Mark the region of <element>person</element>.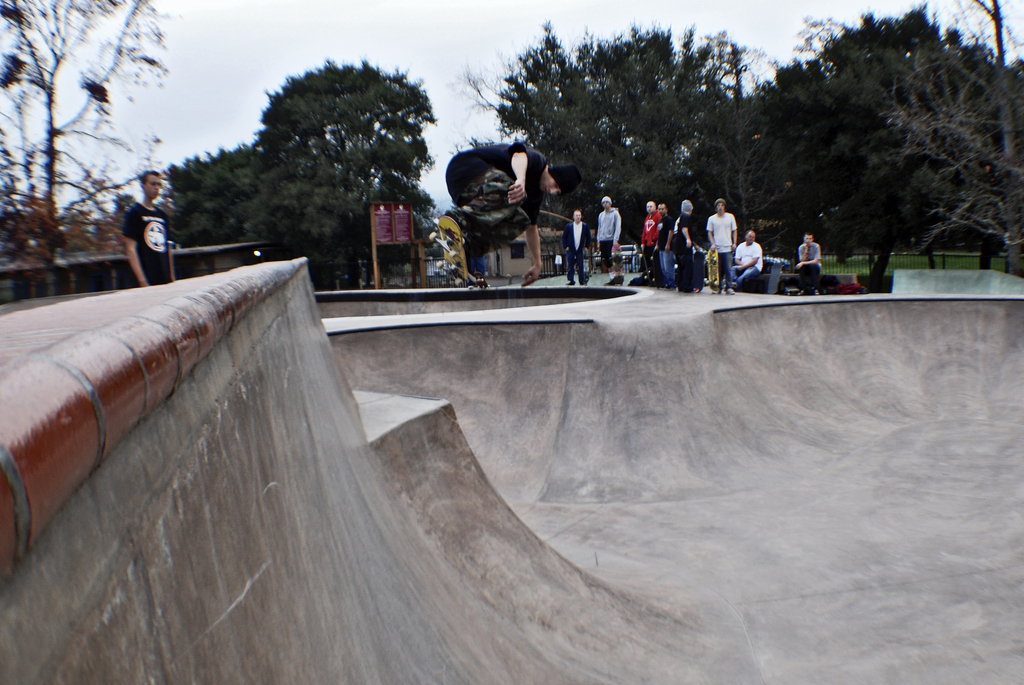
Region: left=595, top=192, right=624, bottom=272.
